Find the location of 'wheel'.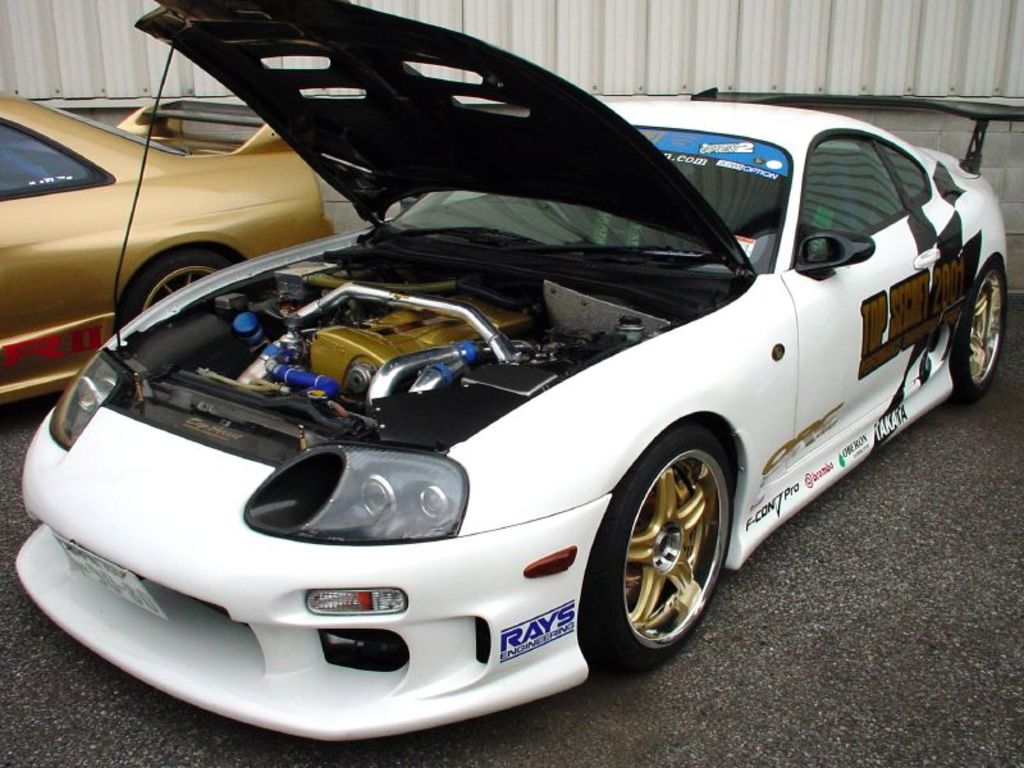
Location: box(575, 408, 731, 690).
